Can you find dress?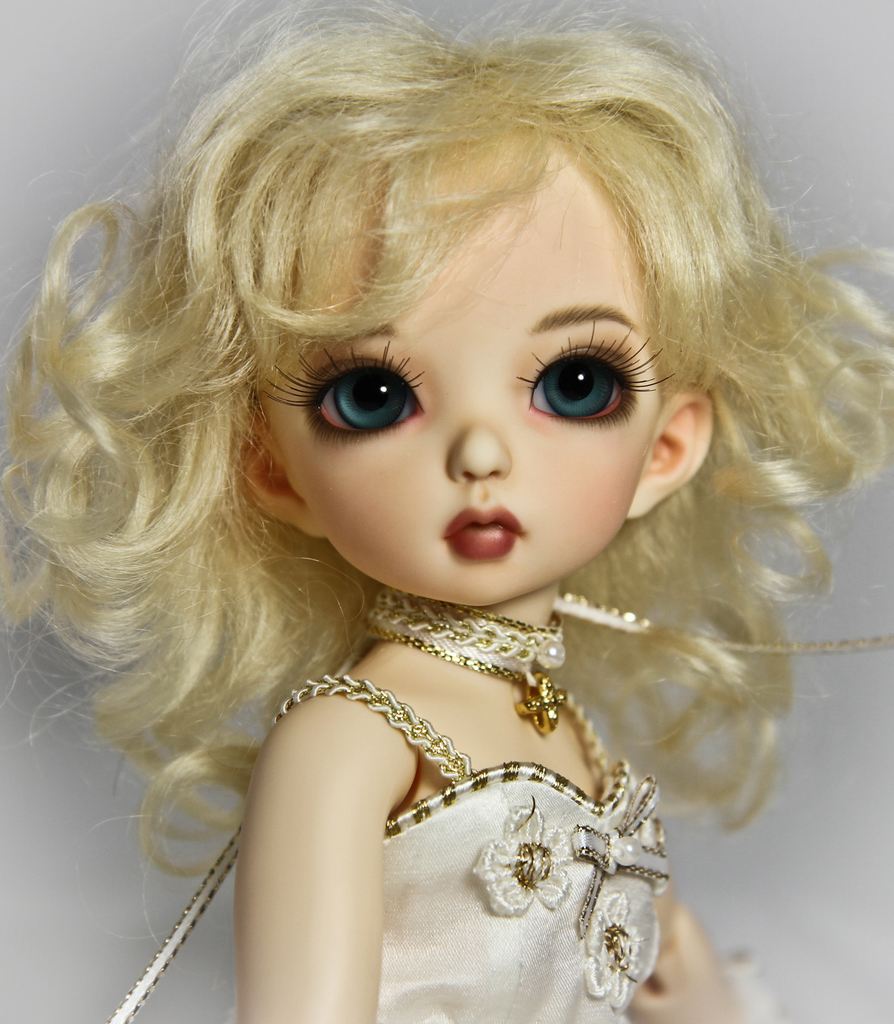
Yes, bounding box: left=101, top=666, right=802, bottom=1023.
